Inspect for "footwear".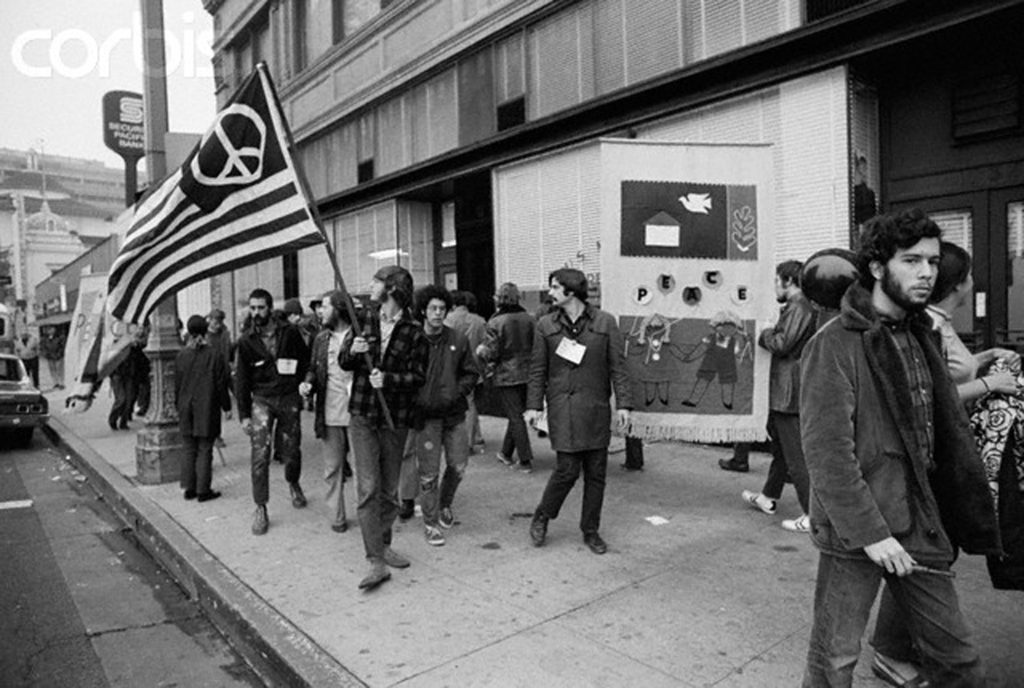
Inspection: x1=359, y1=557, x2=392, y2=591.
